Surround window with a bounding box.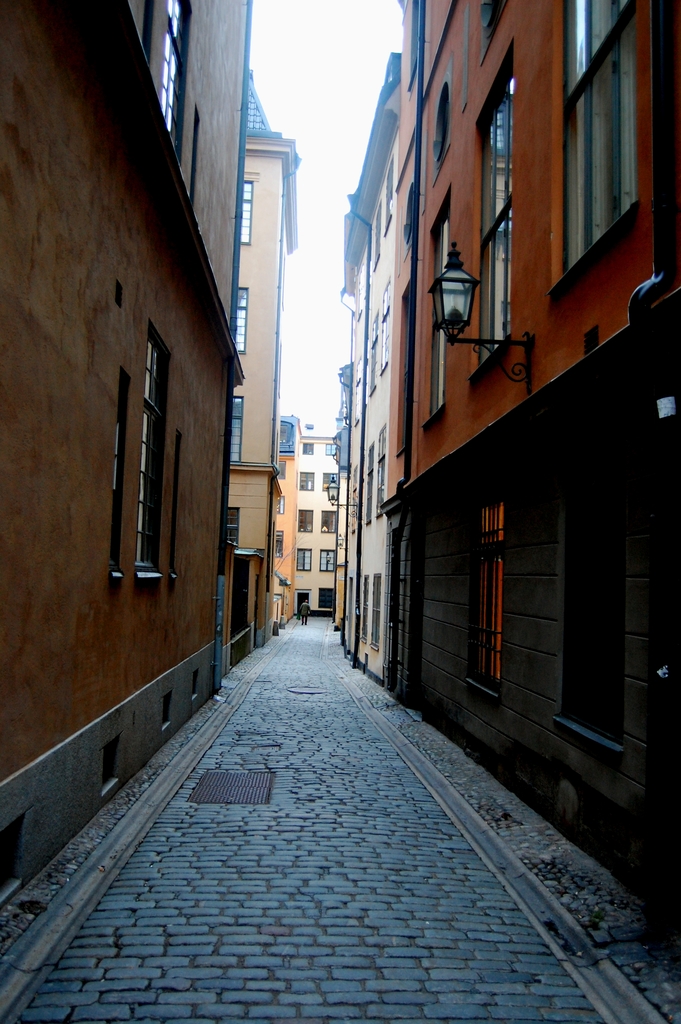
box(229, 394, 238, 460).
